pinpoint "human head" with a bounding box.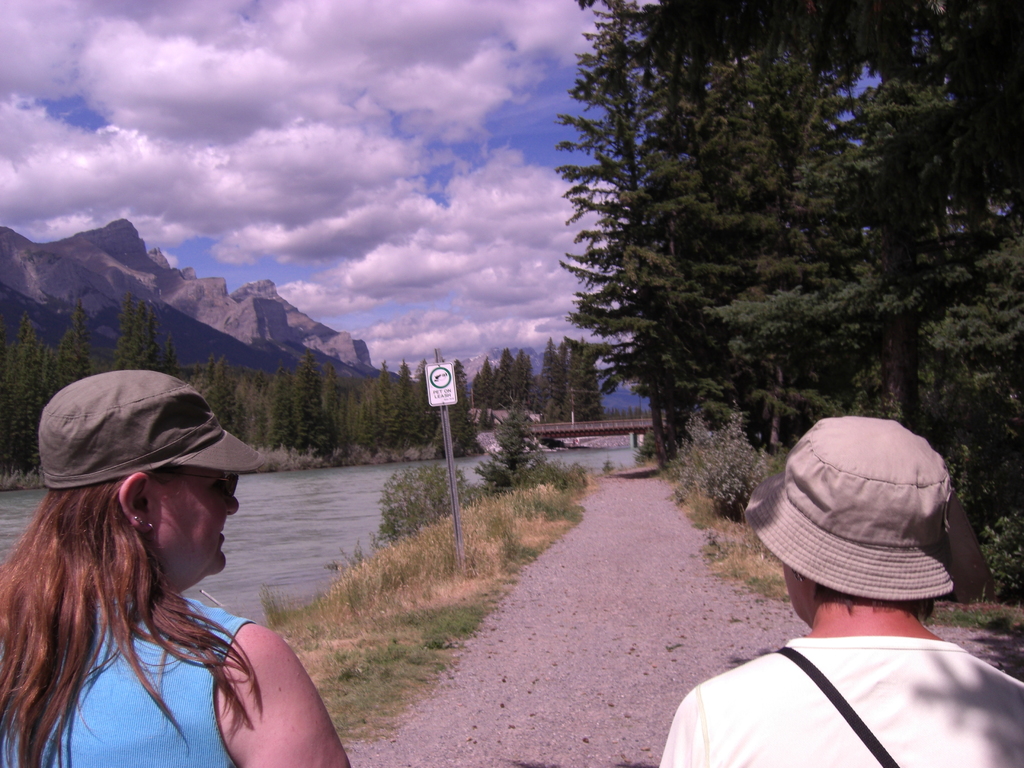
(755,415,973,637).
